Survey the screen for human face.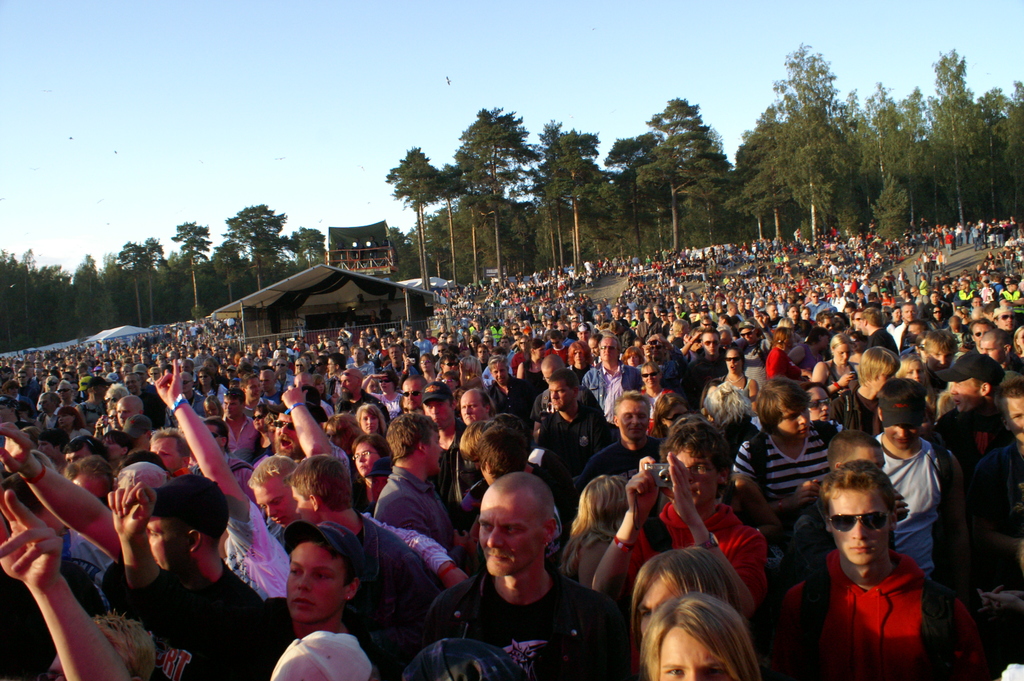
Survey found: (660,311,666,319).
